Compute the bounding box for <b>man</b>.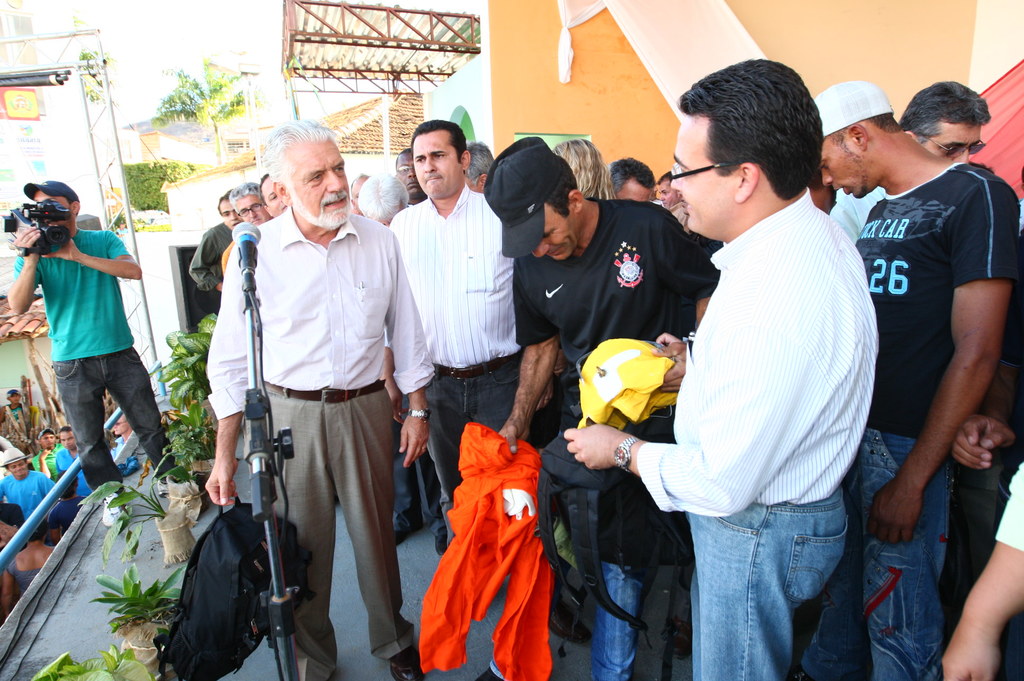
left=466, top=141, right=502, bottom=196.
